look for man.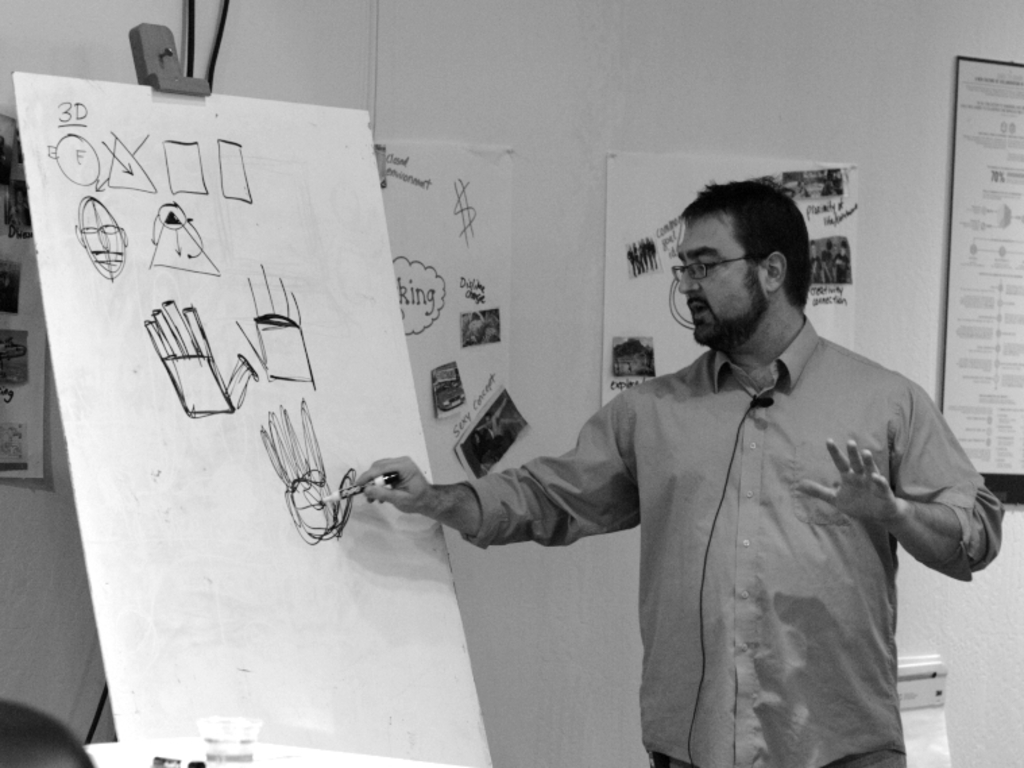
Found: x1=366, y1=180, x2=992, y2=744.
